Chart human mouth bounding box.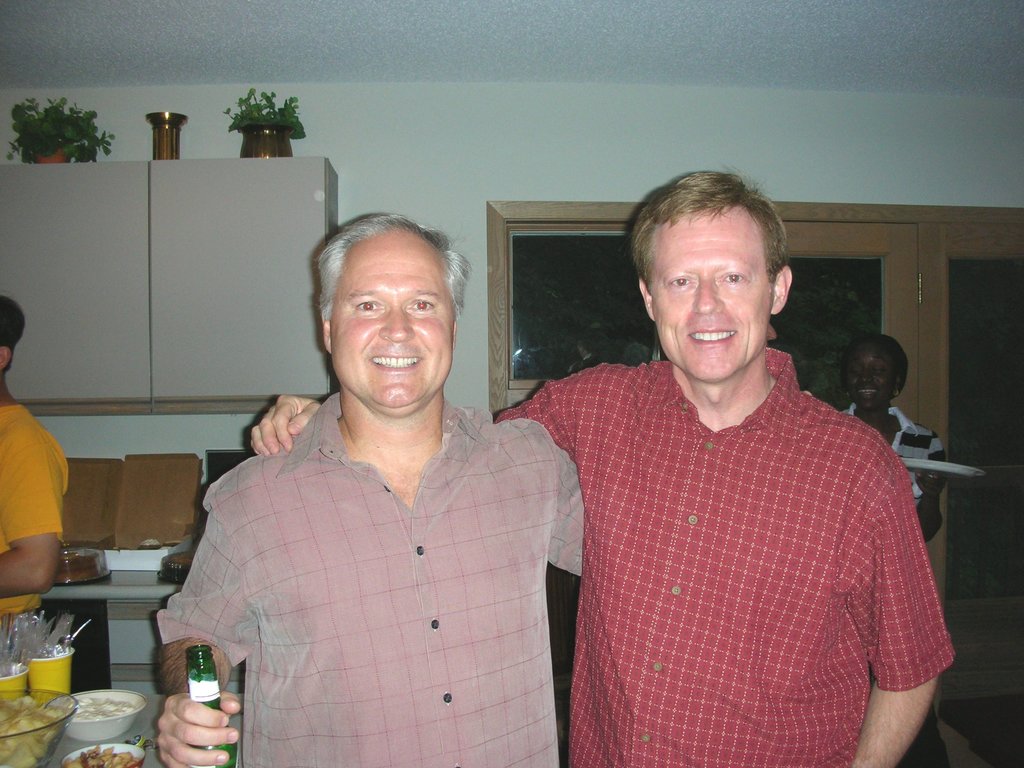
Charted: bbox=[369, 353, 427, 371].
